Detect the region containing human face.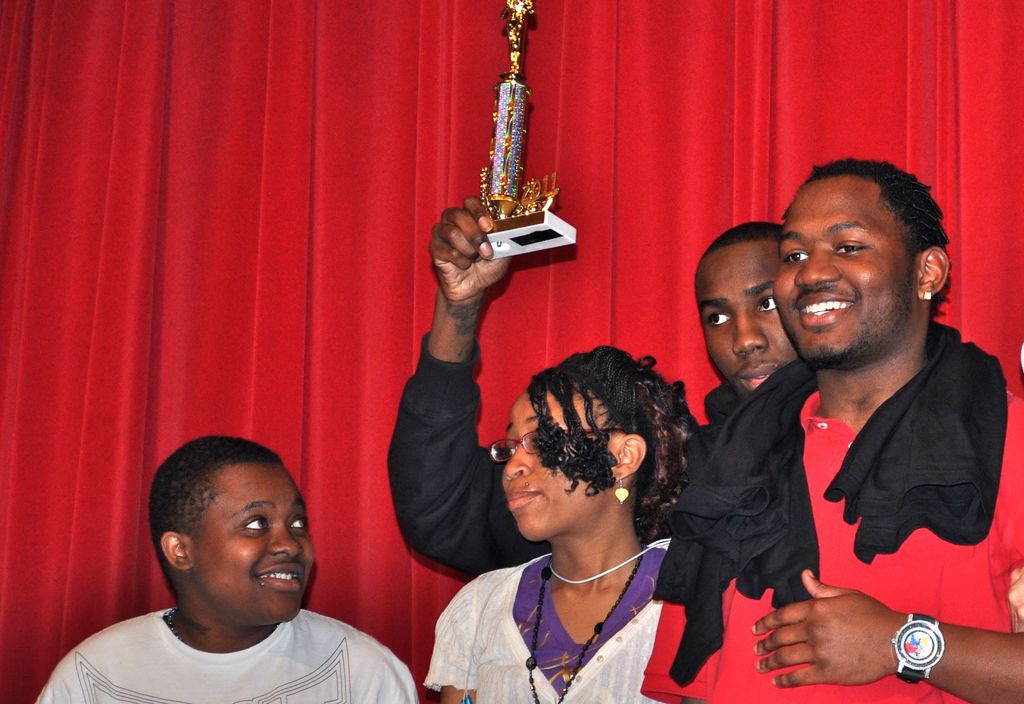
<box>695,246,797,401</box>.
